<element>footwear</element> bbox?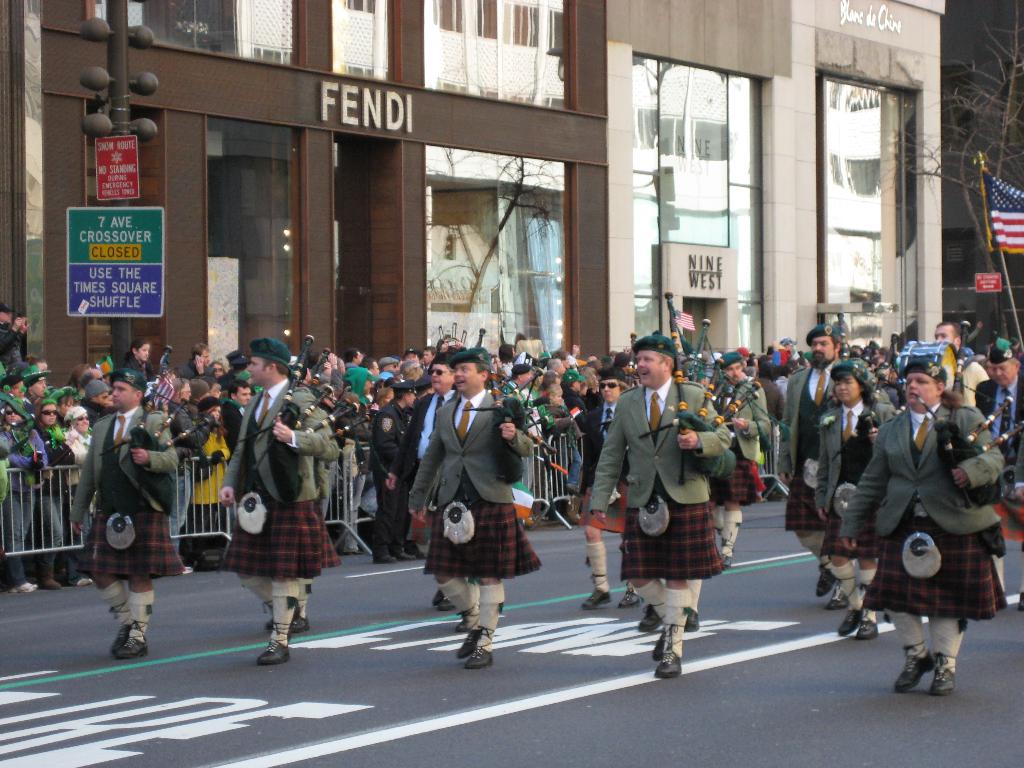
638:609:662:634
